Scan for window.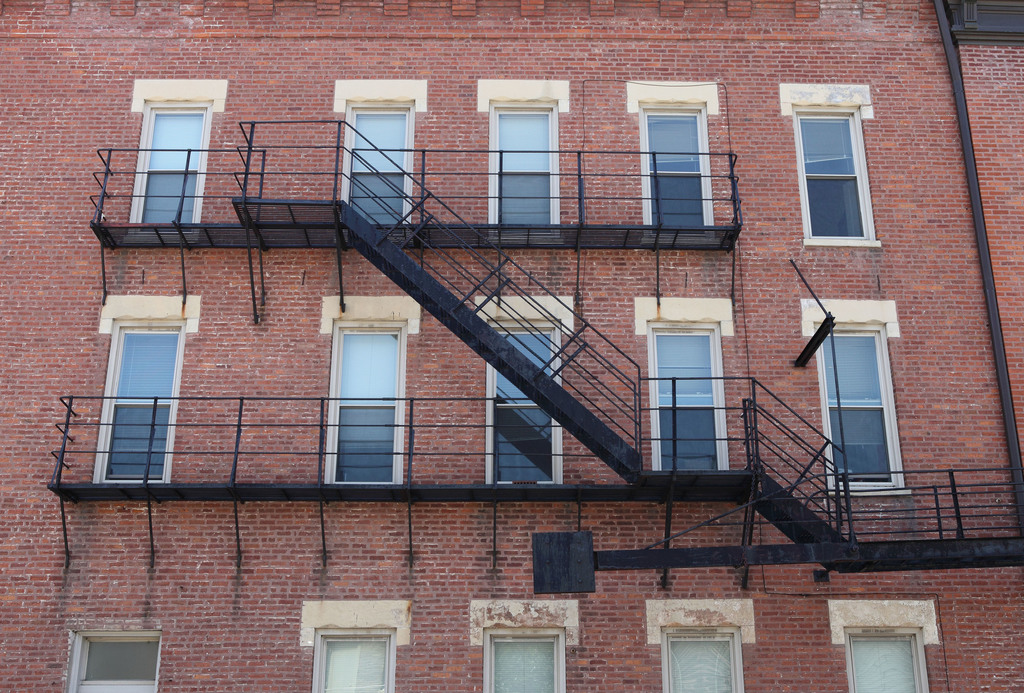
Scan result: 776, 78, 884, 254.
